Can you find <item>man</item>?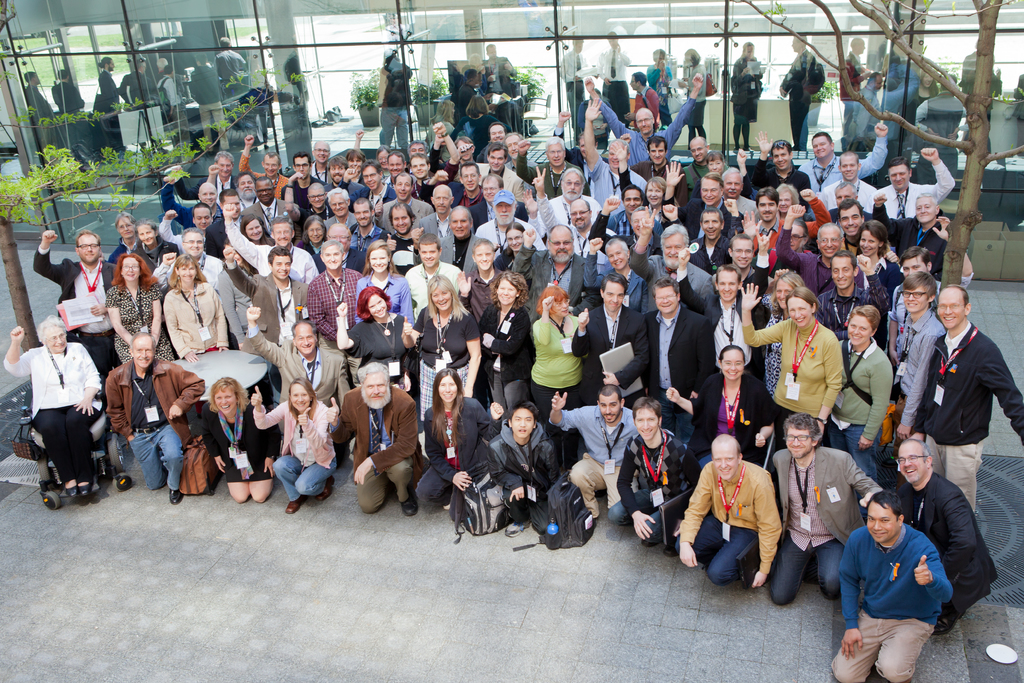
Yes, bounding box: [x1=307, y1=240, x2=362, y2=409].
